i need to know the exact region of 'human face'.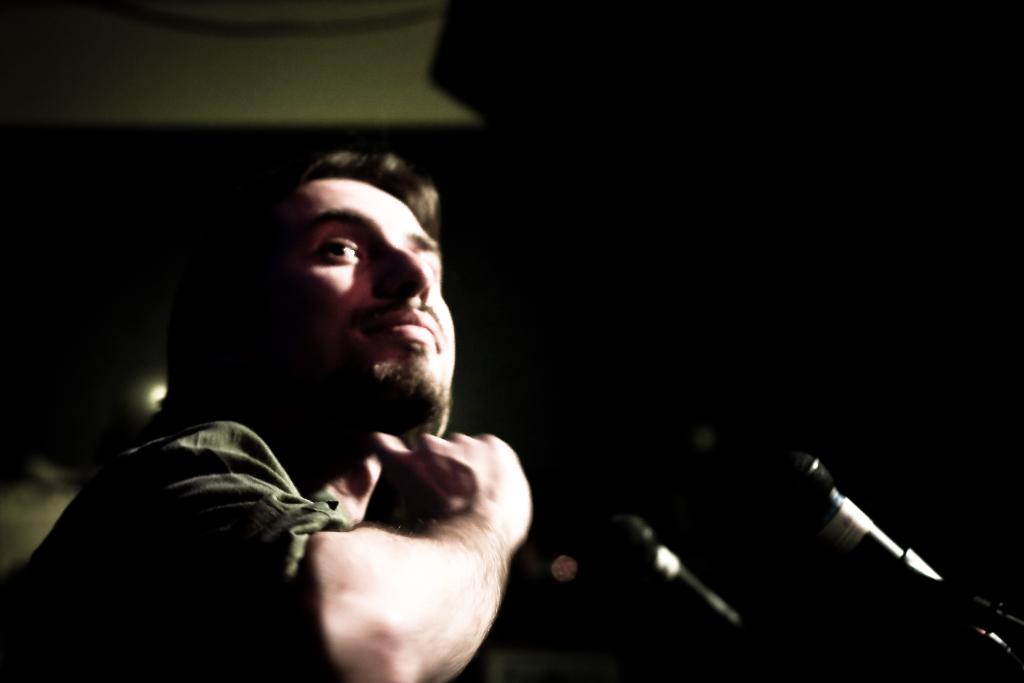
Region: 271:179:455:421.
